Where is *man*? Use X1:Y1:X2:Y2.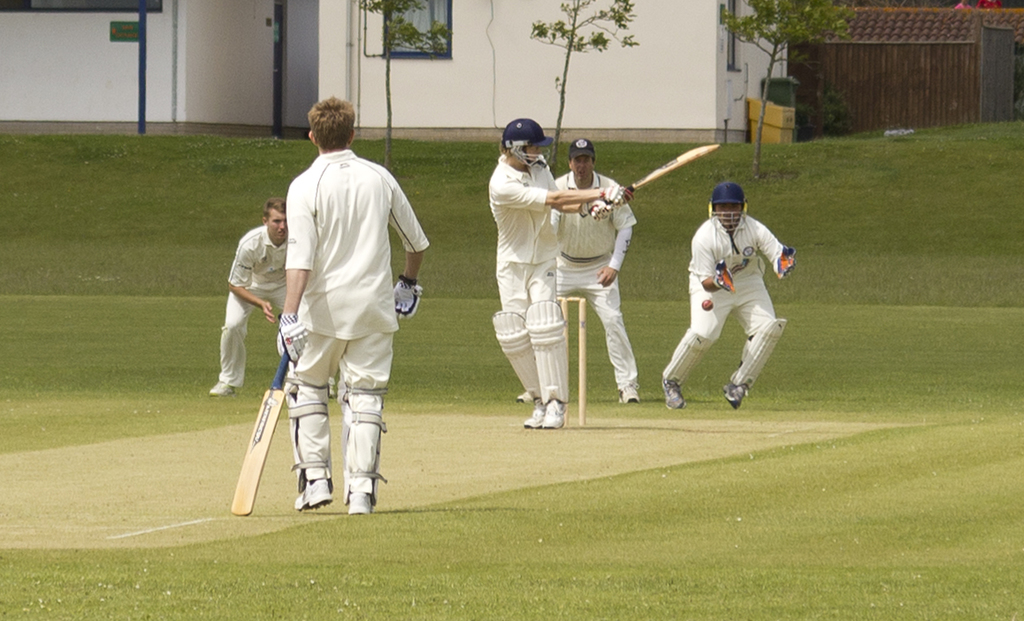
246:100:414:517.
